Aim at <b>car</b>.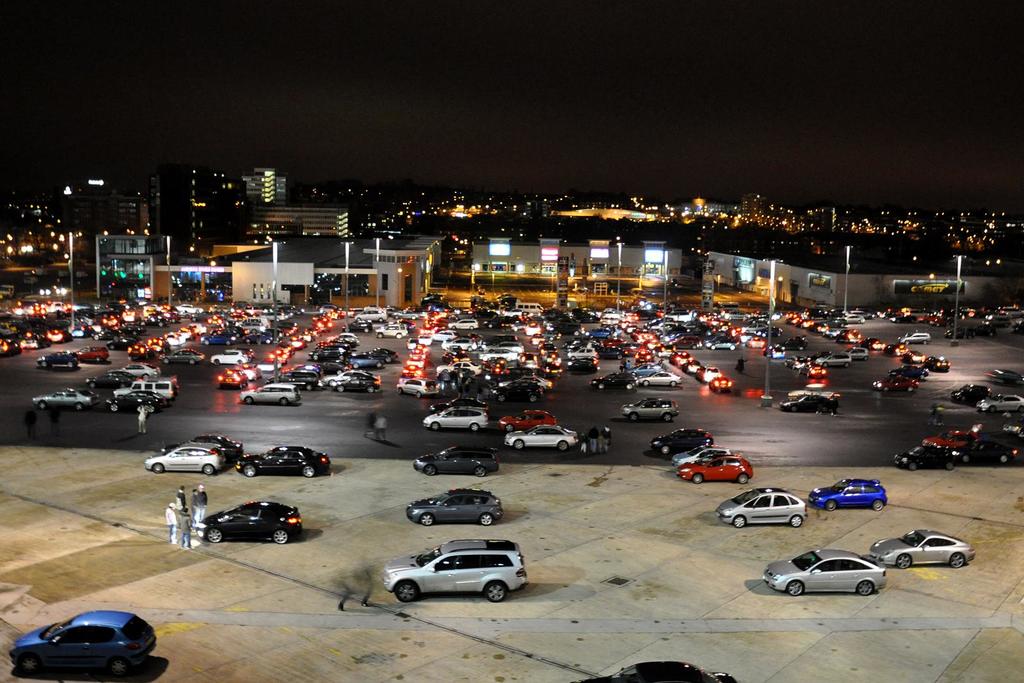
Aimed at Rect(762, 549, 888, 596).
